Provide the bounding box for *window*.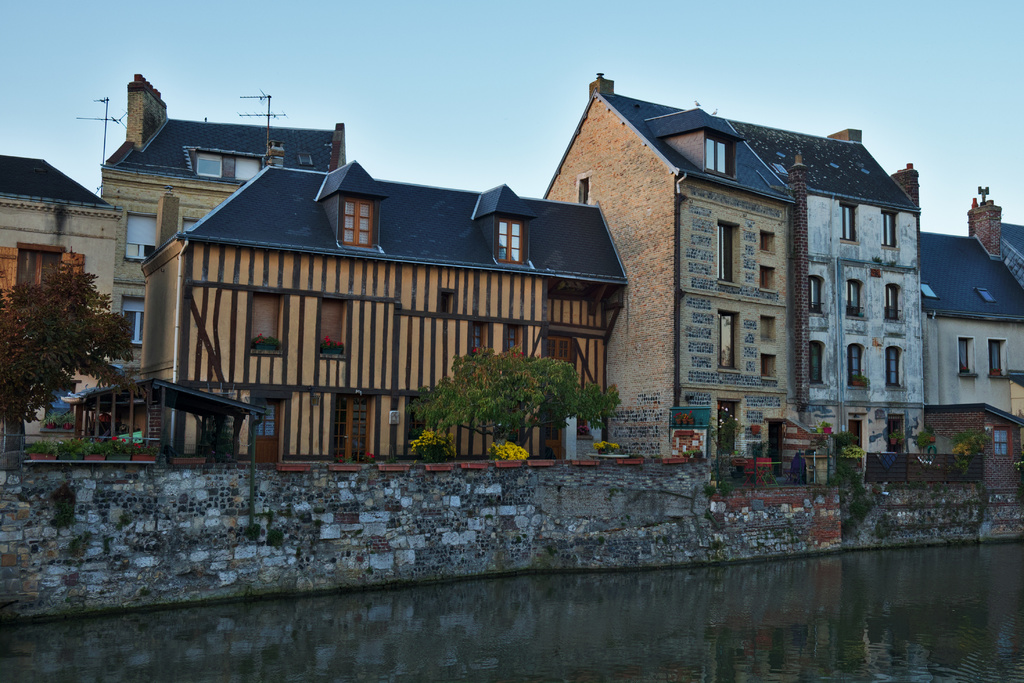
(760, 263, 779, 293).
